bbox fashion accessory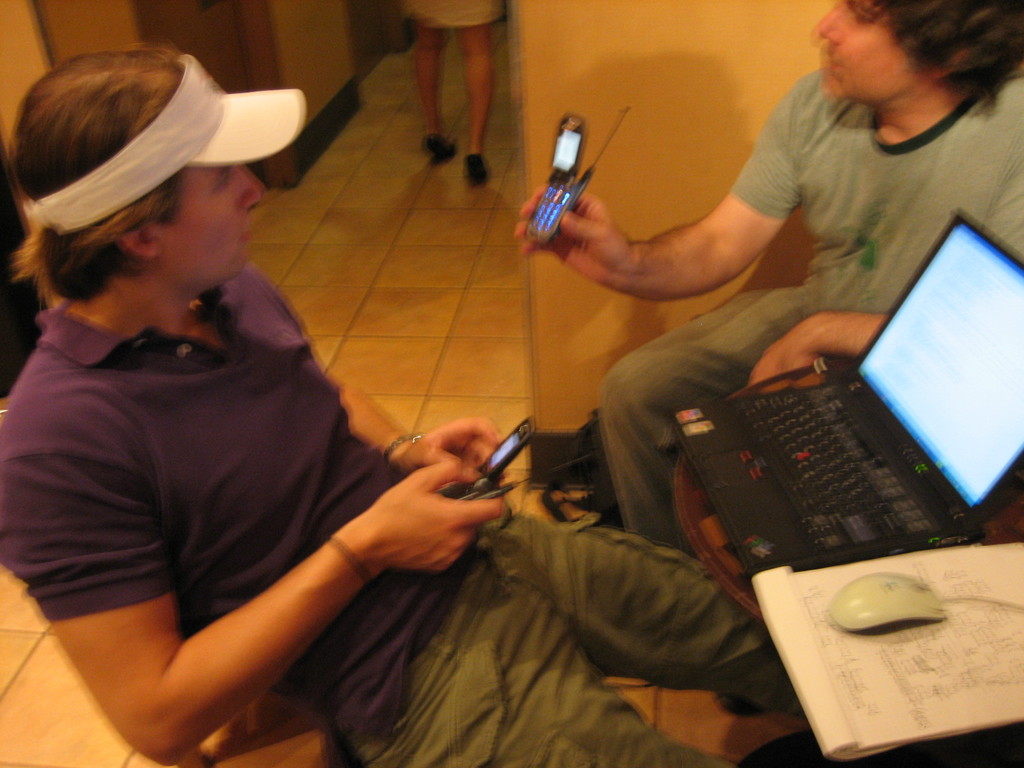
rect(378, 429, 426, 463)
